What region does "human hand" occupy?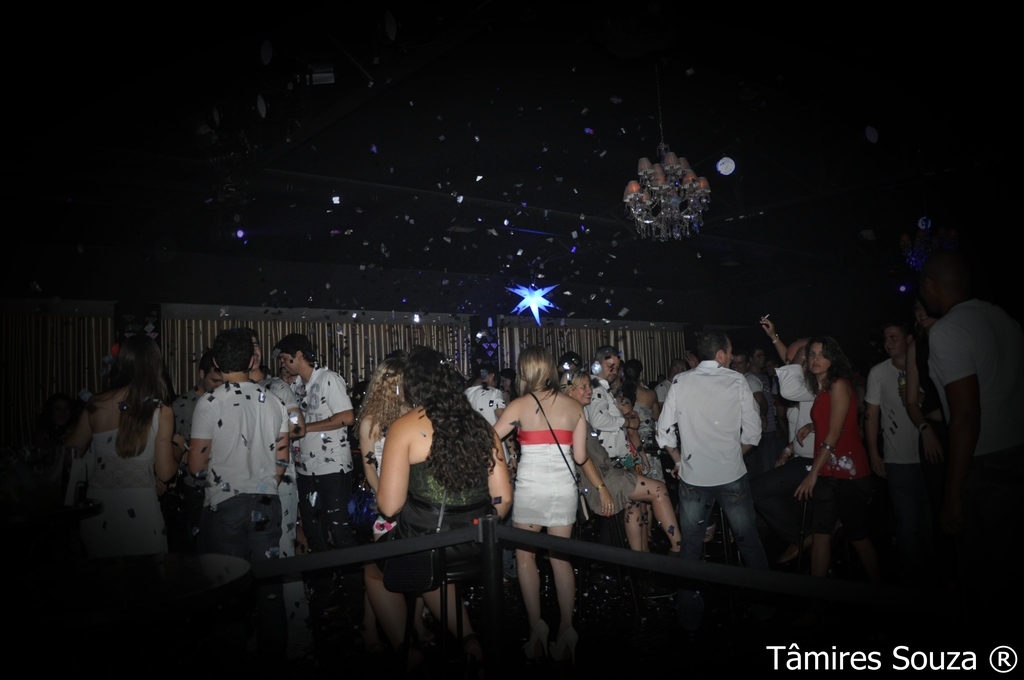
[x1=792, y1=473, x2=816, y2=502].
